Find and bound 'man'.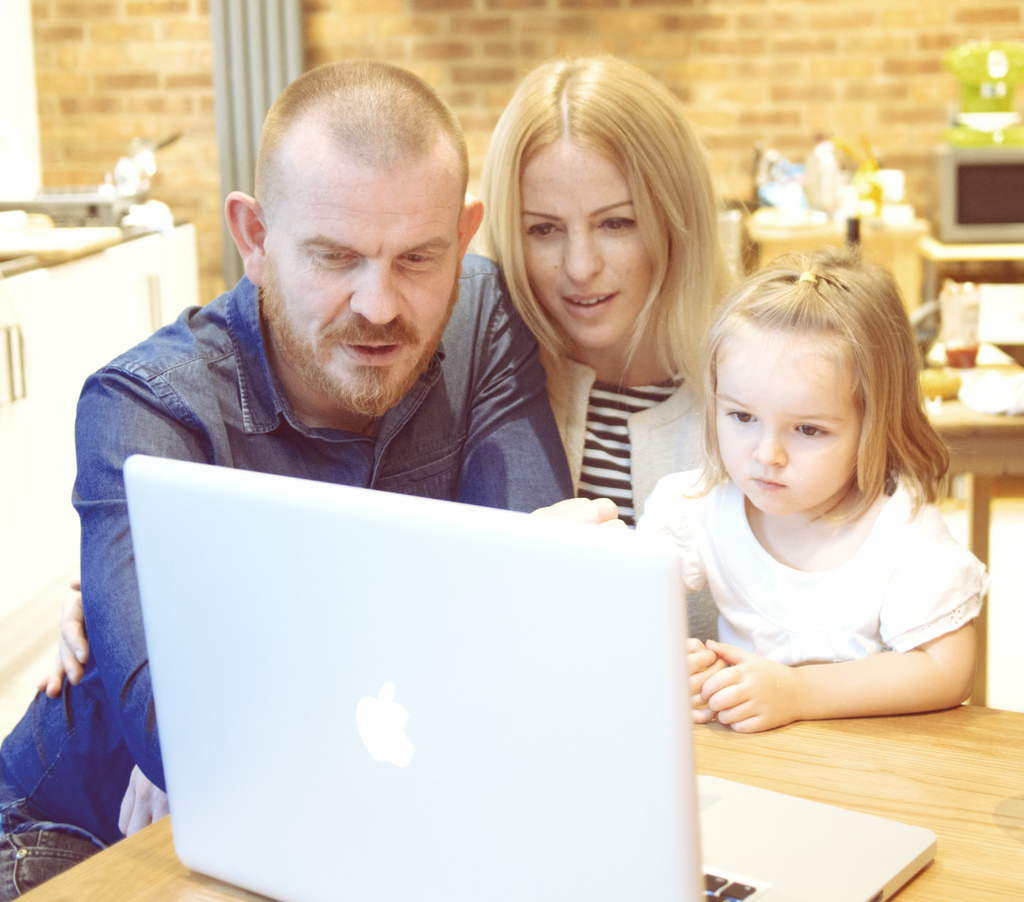
Bound: 0:56:613:898.
